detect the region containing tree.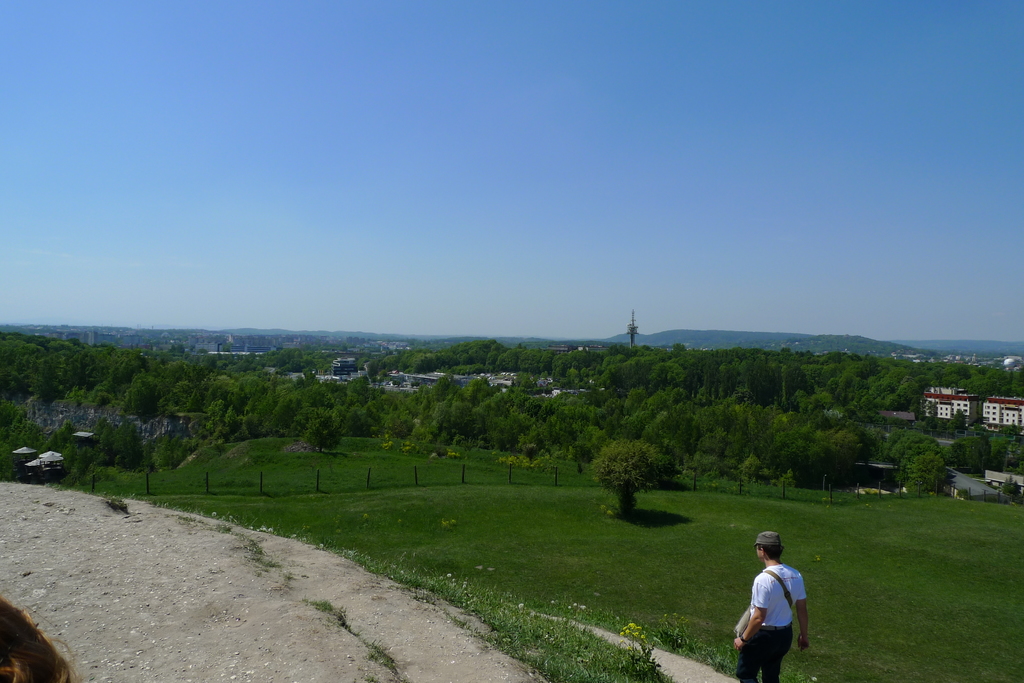
225:409:242:442.
